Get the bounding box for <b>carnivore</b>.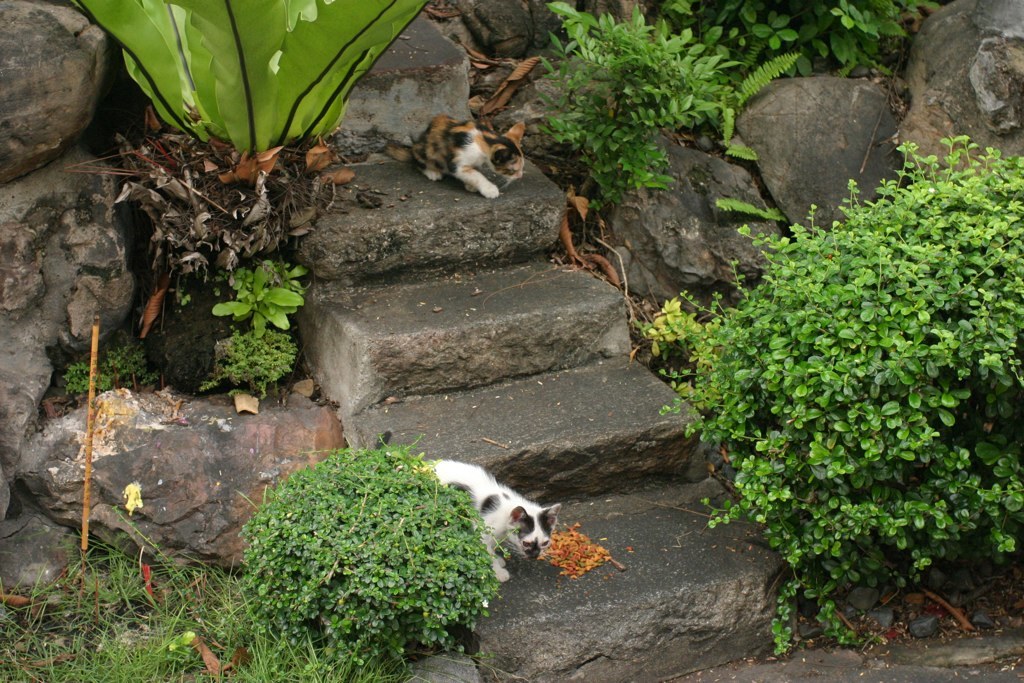
<box>375,429,559,585</box>.
